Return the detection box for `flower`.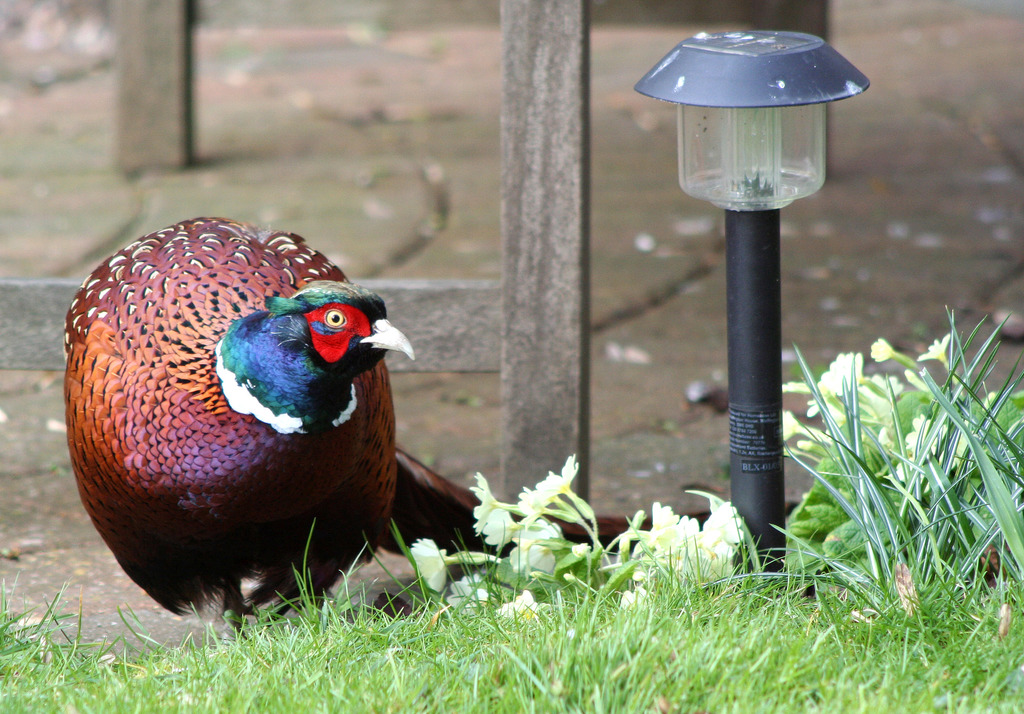
BBox(518, 485, 582, 530).
